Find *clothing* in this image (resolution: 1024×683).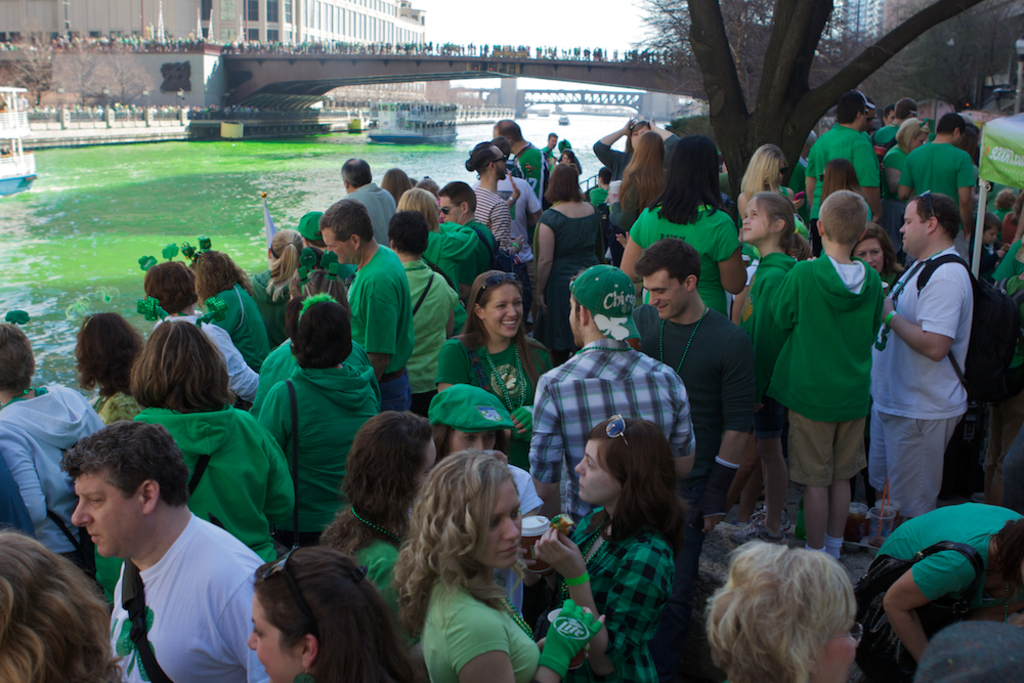
x1=502, y1=144, x2=550, y2=211.
